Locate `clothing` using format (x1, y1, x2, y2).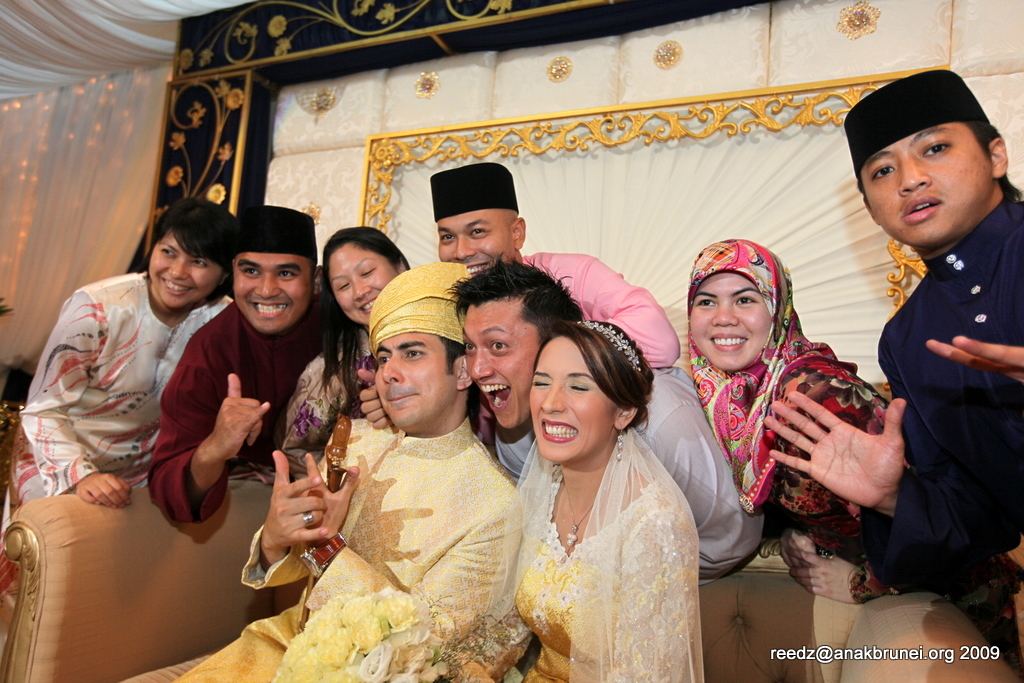
(670, 239, 1022, 669).
